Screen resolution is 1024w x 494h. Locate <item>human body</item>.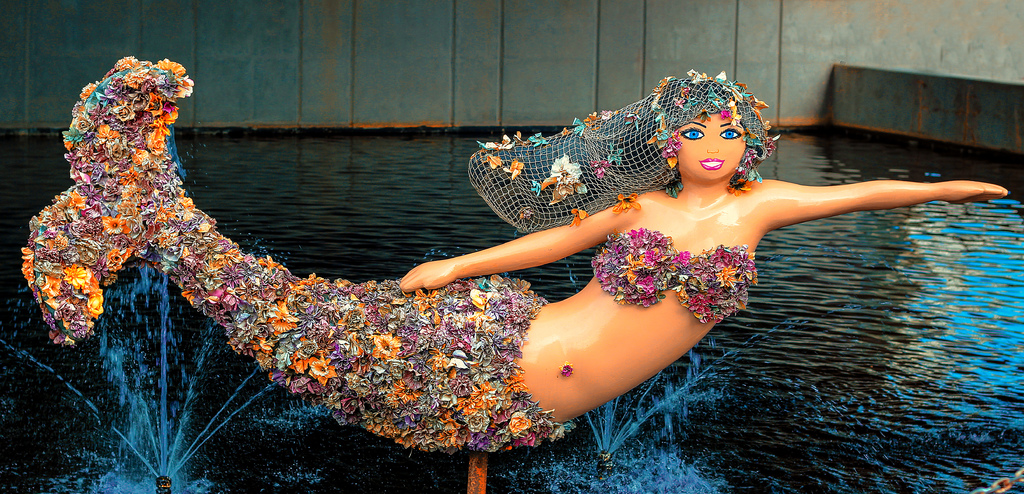
x1=21 y1=79 x2=998 y2=445.
